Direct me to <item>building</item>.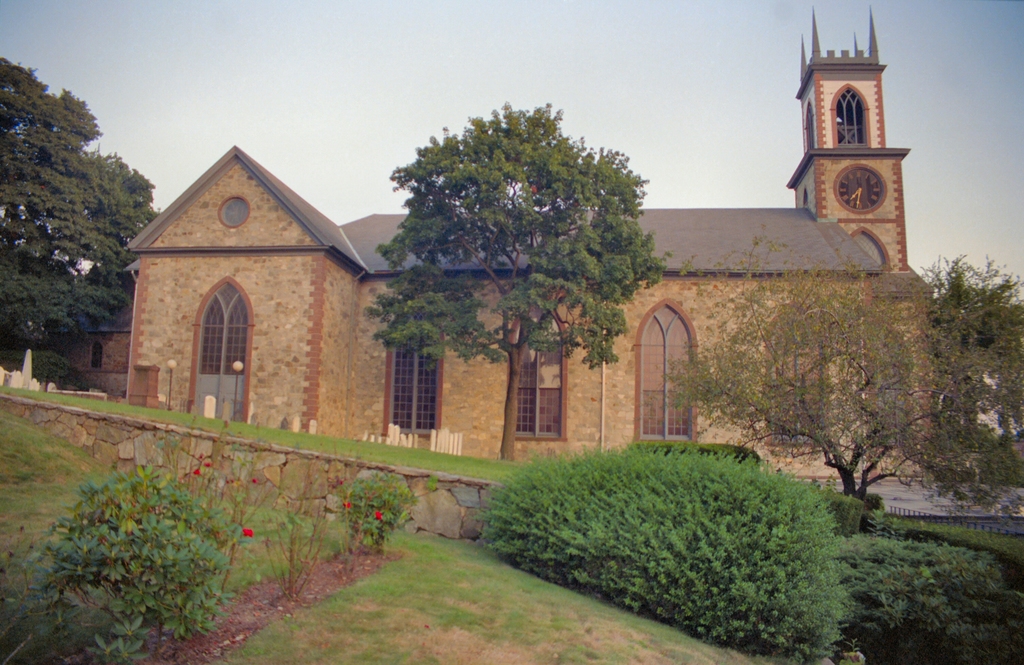
Direction: crop(120, 10, 937, 461).
